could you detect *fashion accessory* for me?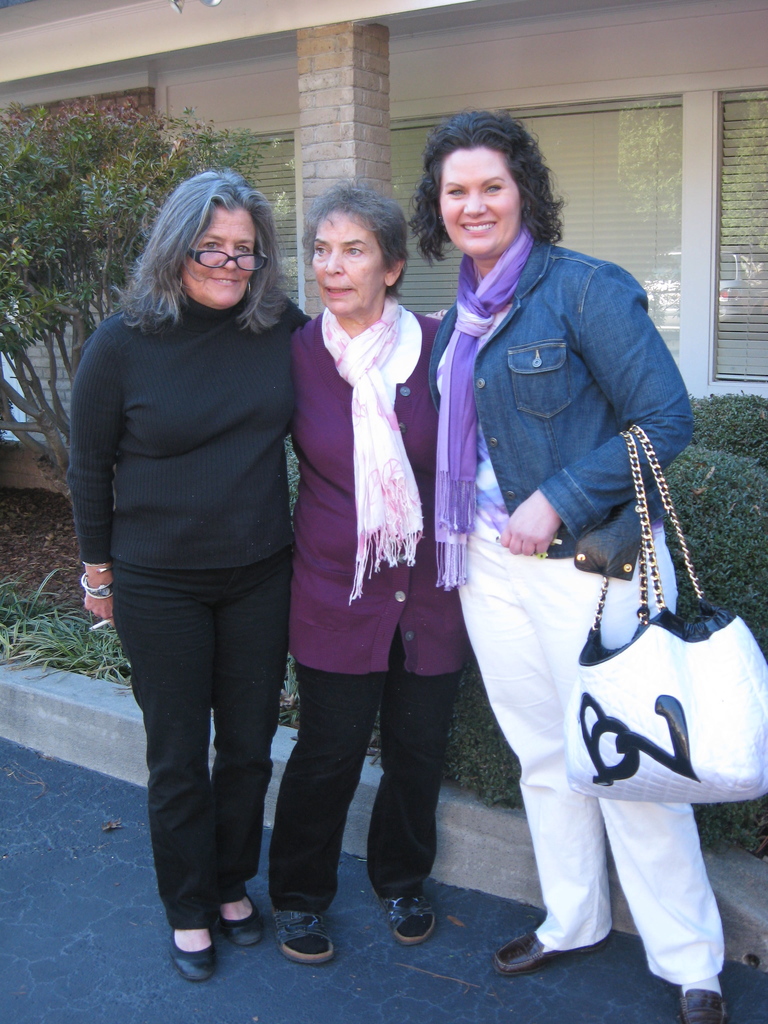
Detection result: (557, 417, 767, 806).
